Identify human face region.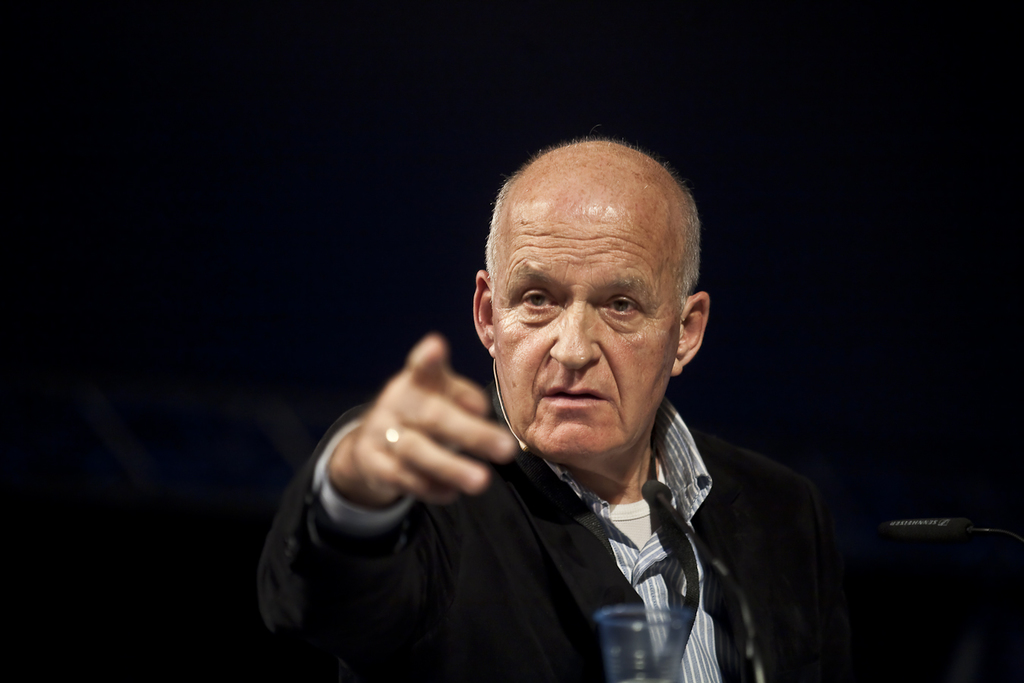
Region: <region>489, 171, 687, 461</region>.
